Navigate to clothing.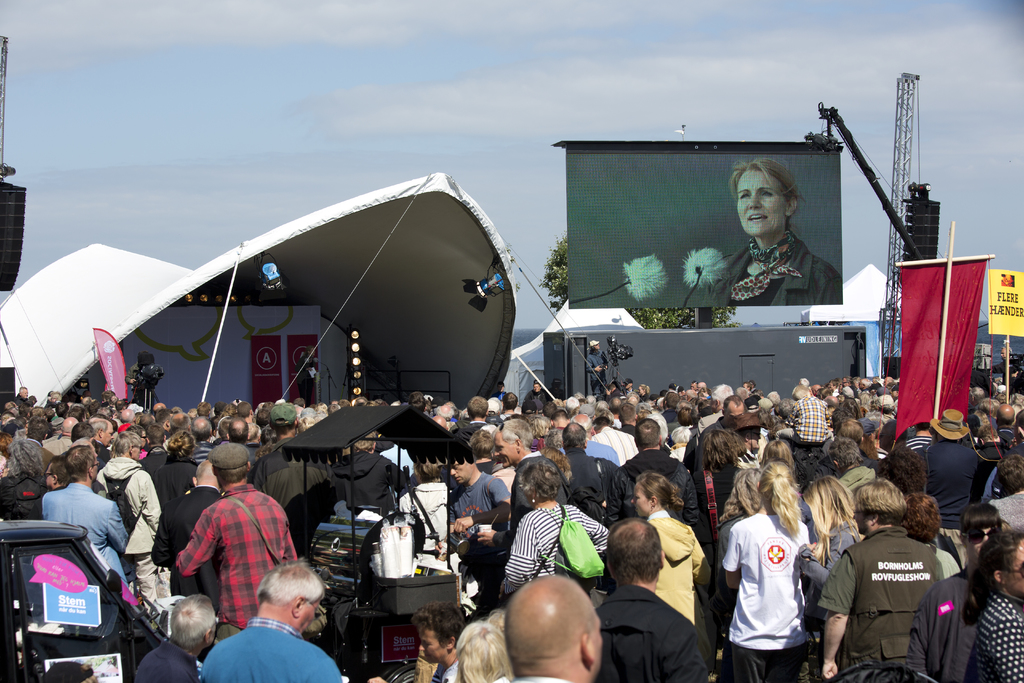
Navigation target: {"x1": 694, "y1": 462, "x2": 740, "y2": 512}.
